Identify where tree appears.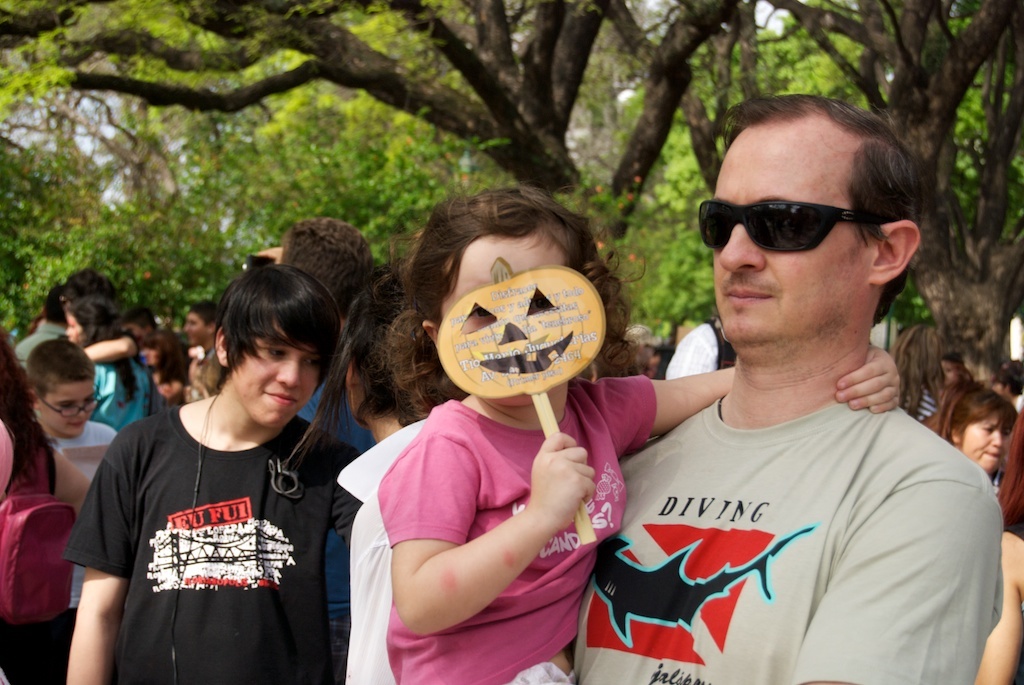
Appears at bbox=[448, 0, 1019, 391].
